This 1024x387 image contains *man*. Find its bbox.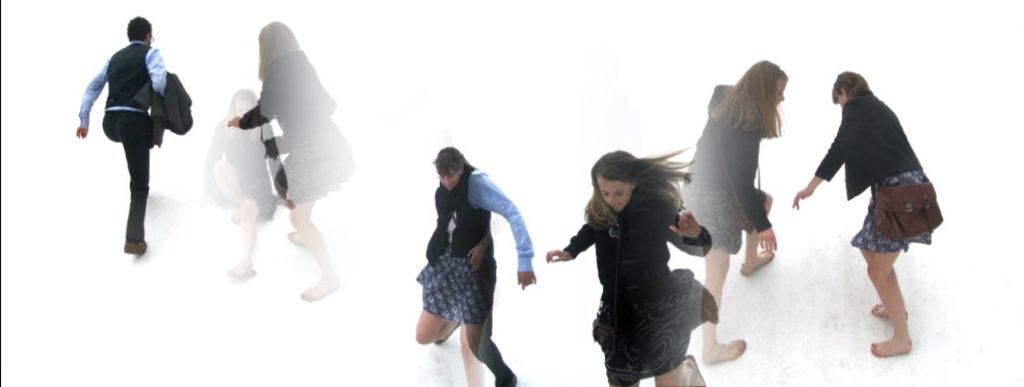
crop(77, 12, 175, 231).
